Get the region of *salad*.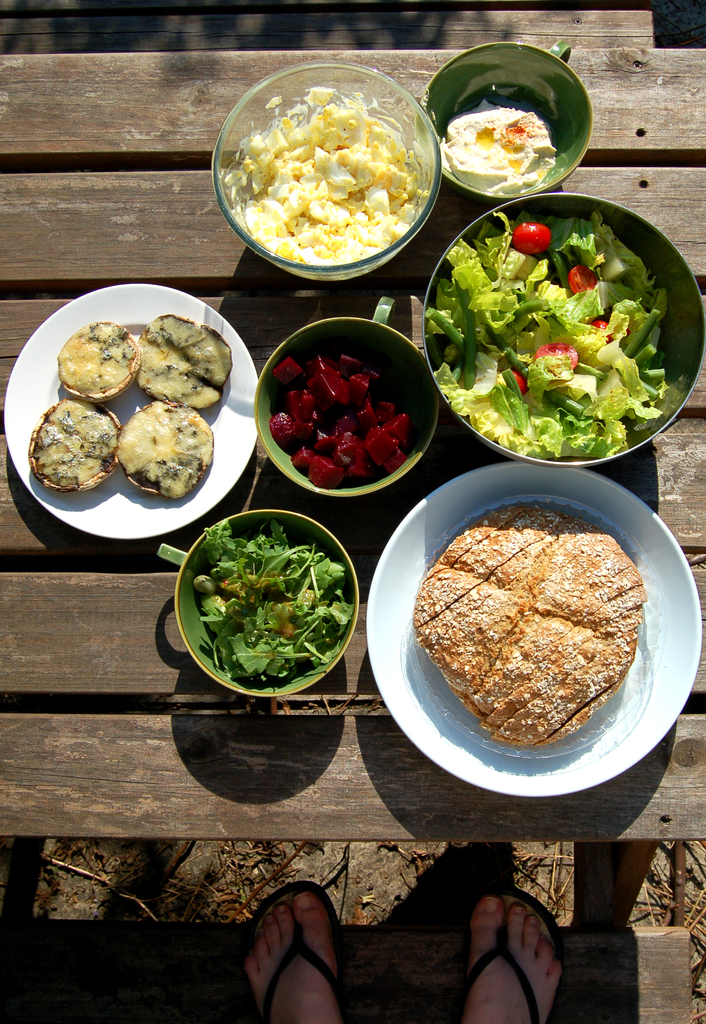
(left=424, top=204, right=678, bottom=463).
